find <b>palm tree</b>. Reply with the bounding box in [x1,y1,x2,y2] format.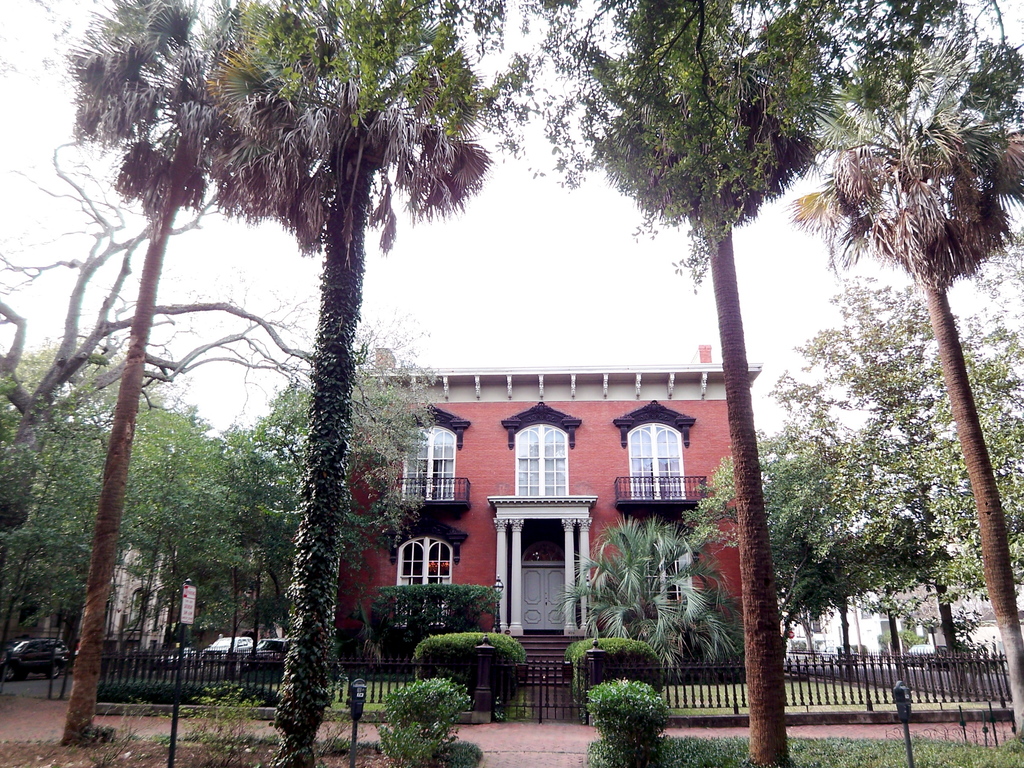
[68,0,229,748].
